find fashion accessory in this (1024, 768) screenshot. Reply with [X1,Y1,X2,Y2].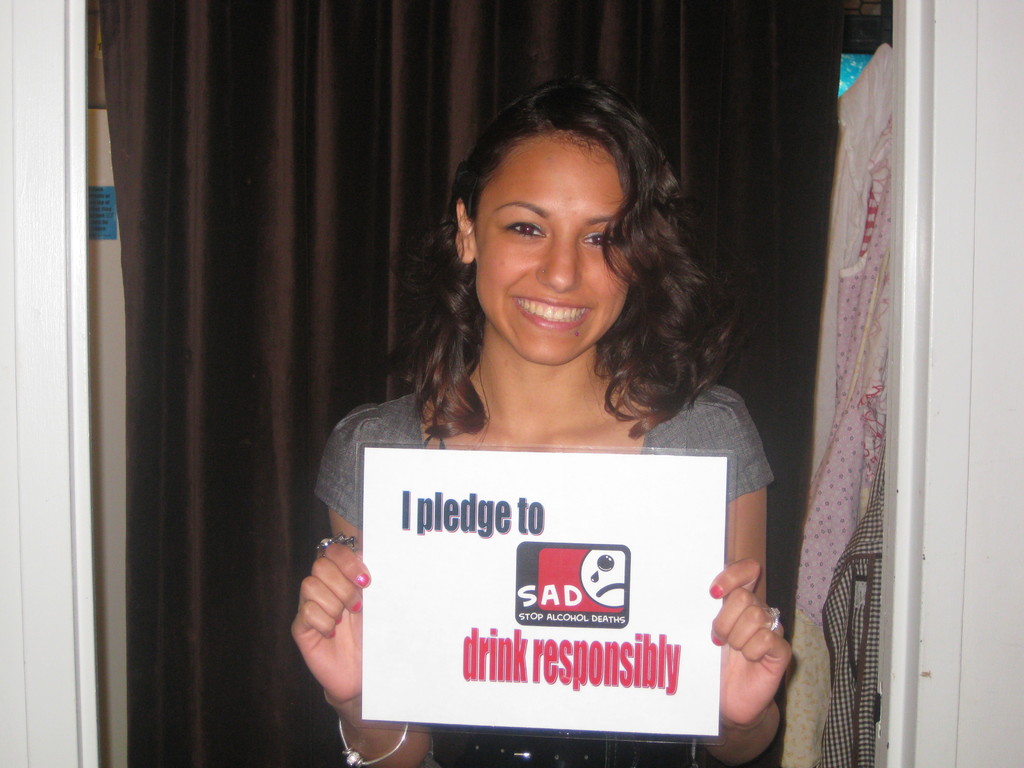
[771,603,782,632].
